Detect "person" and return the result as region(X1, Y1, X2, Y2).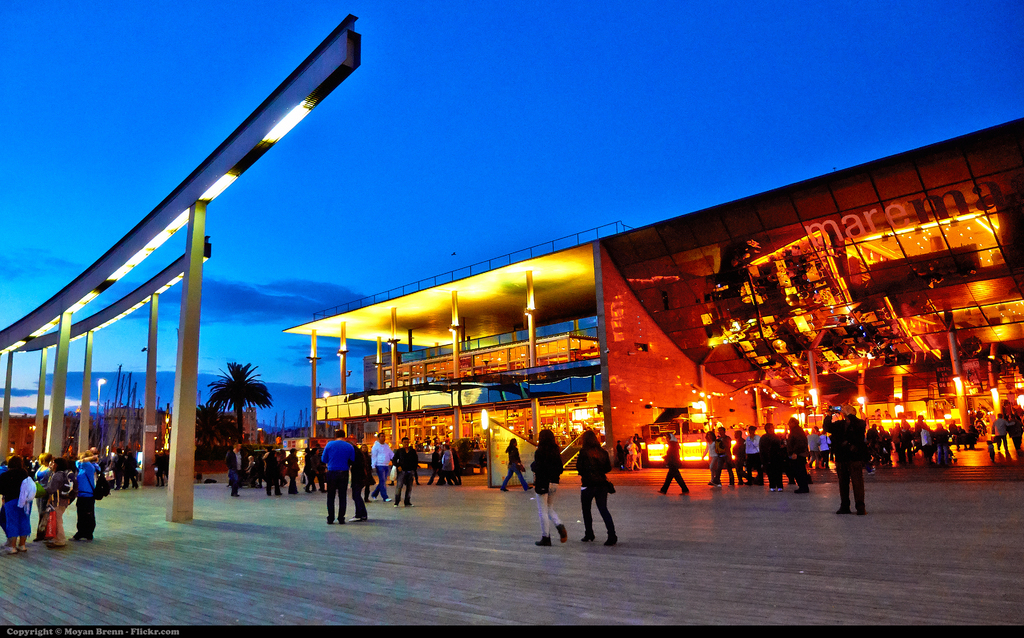
region(353, 425, 378, 523).
